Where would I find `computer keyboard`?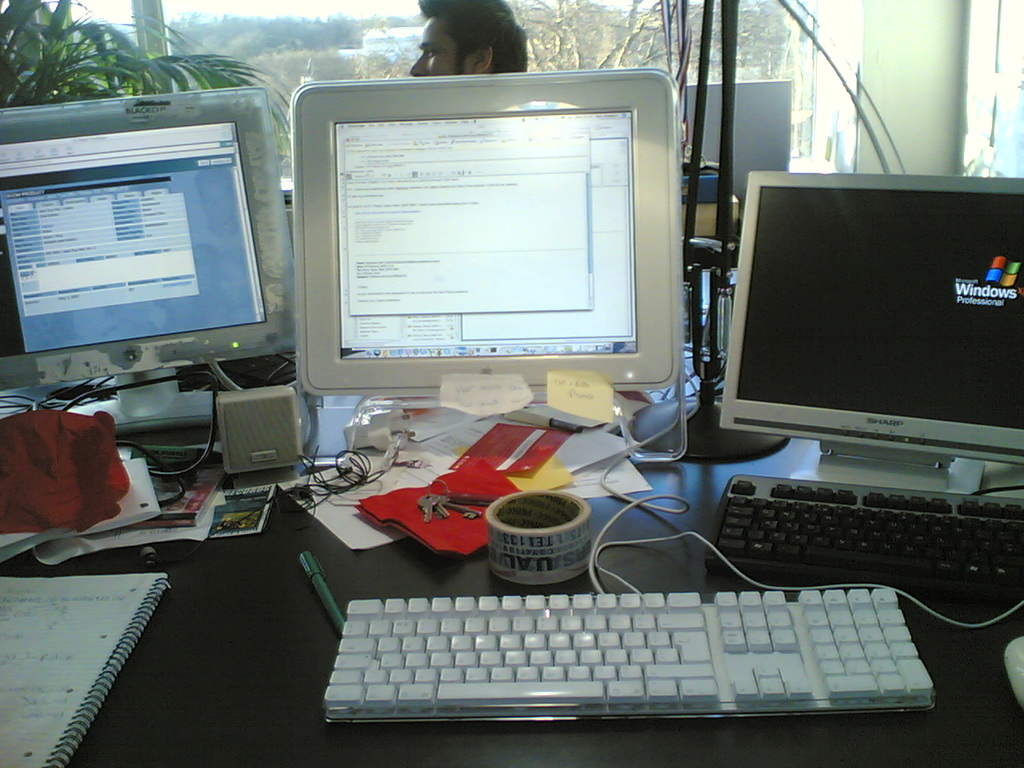
At [706, 474, 1023, 603].
